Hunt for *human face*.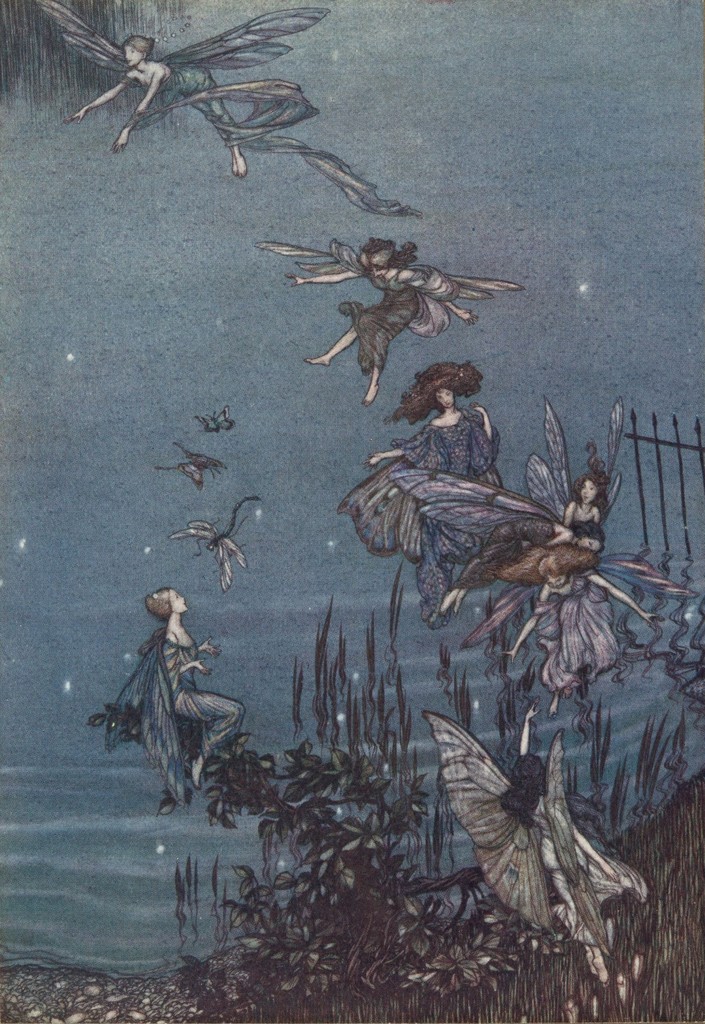
Hunted down at 127/48/141/67.
